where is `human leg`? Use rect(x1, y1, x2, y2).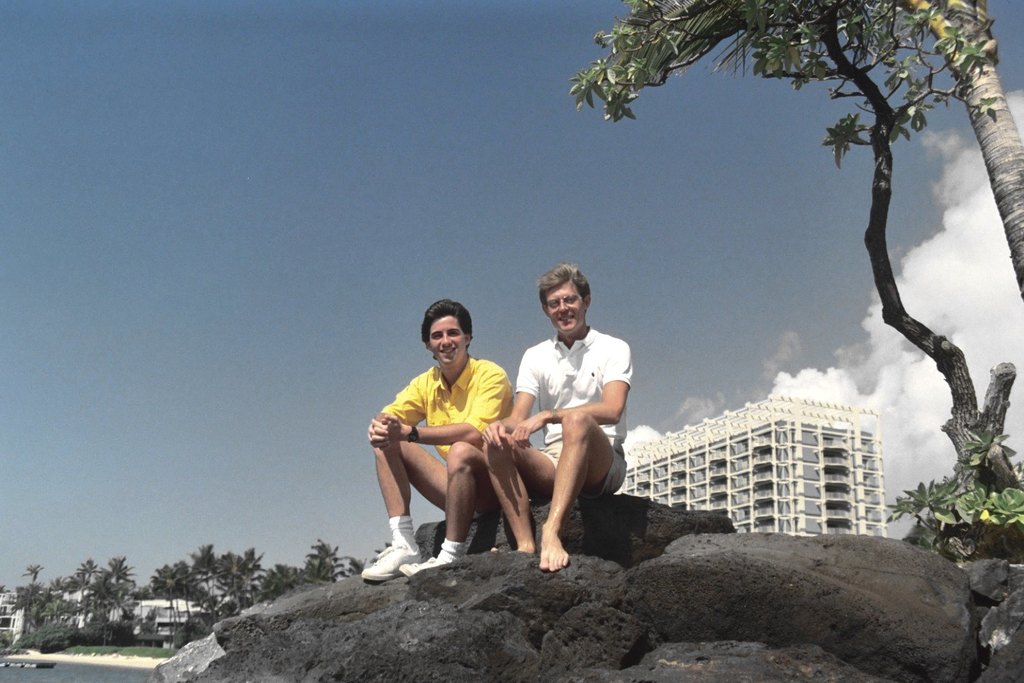
rect(363, 424, 442, 577).
